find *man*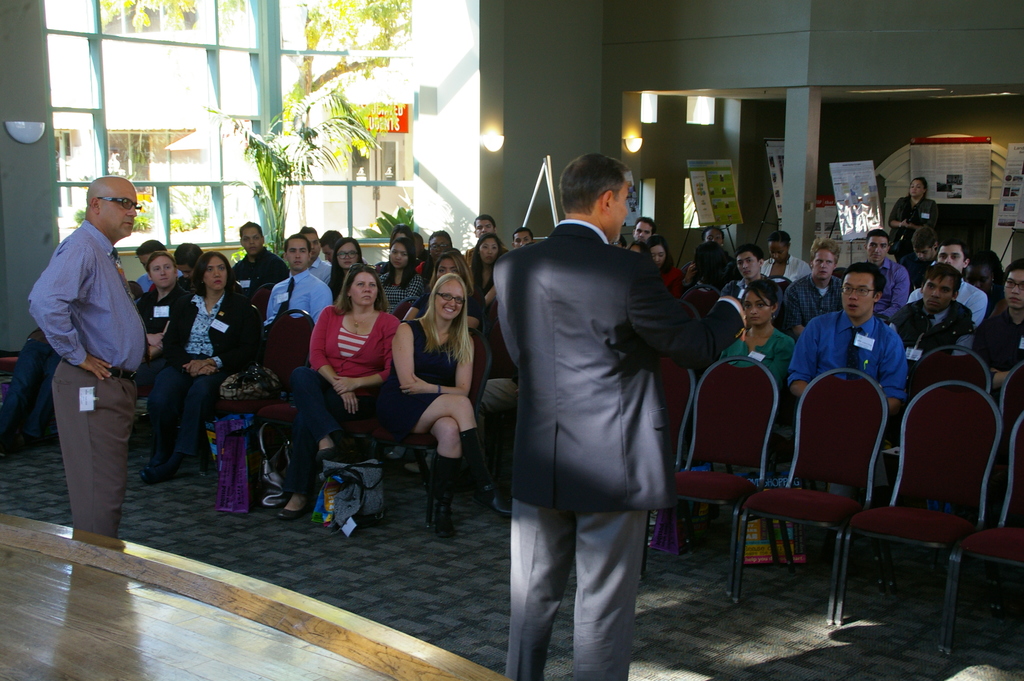
{"left": 319, "top": 229, "right": 343, "bottom": 264}
